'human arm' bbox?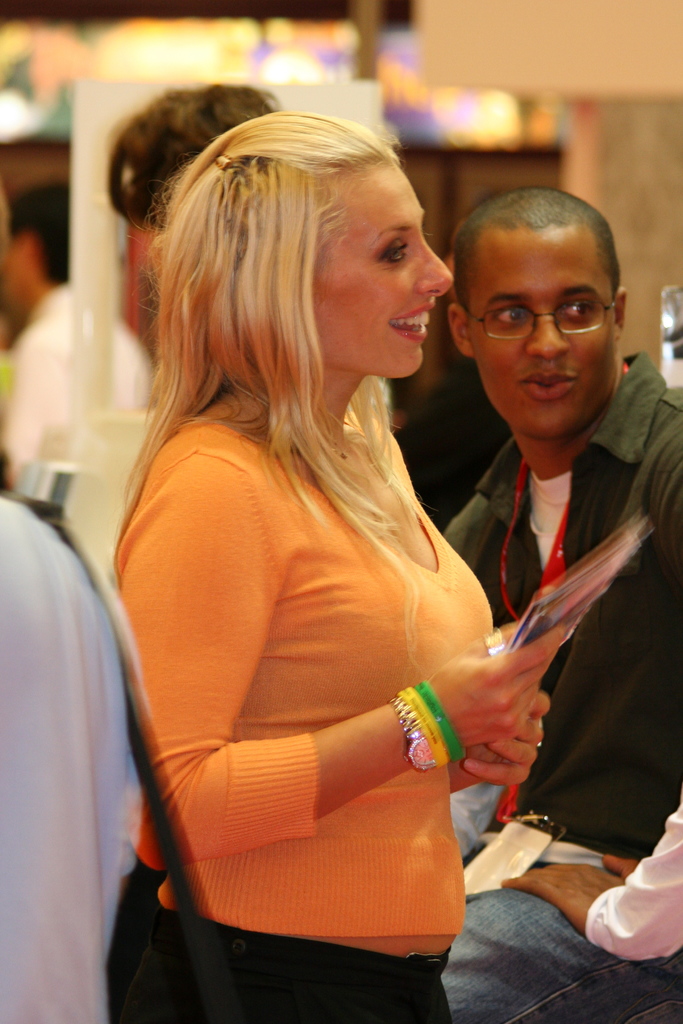
Rect(451, 693, 547, 800)
